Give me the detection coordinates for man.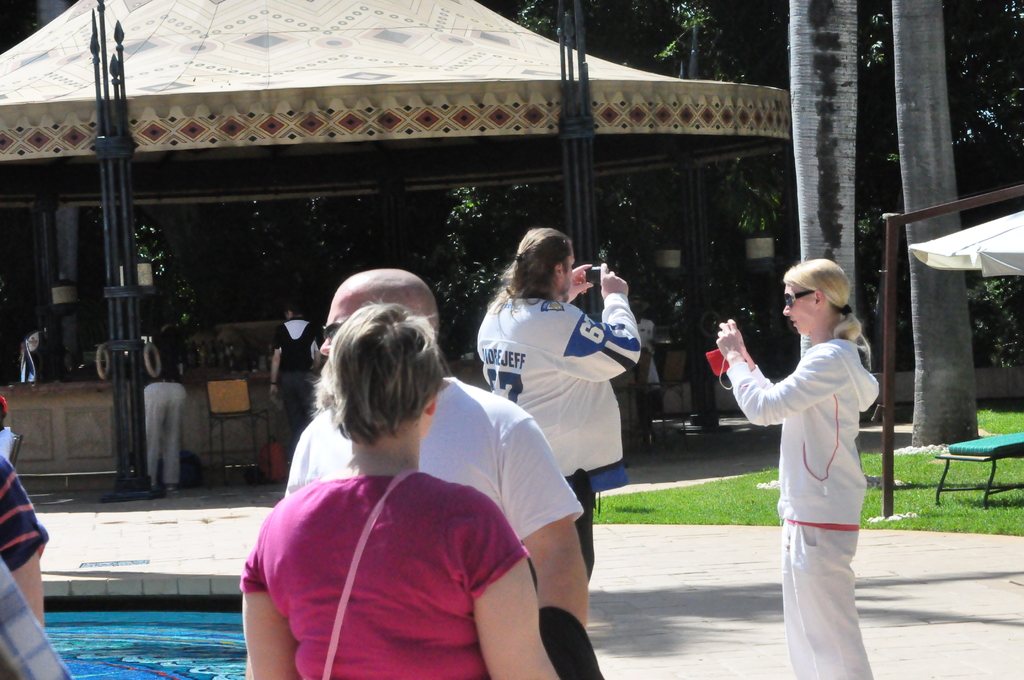
482/242/655/619.
